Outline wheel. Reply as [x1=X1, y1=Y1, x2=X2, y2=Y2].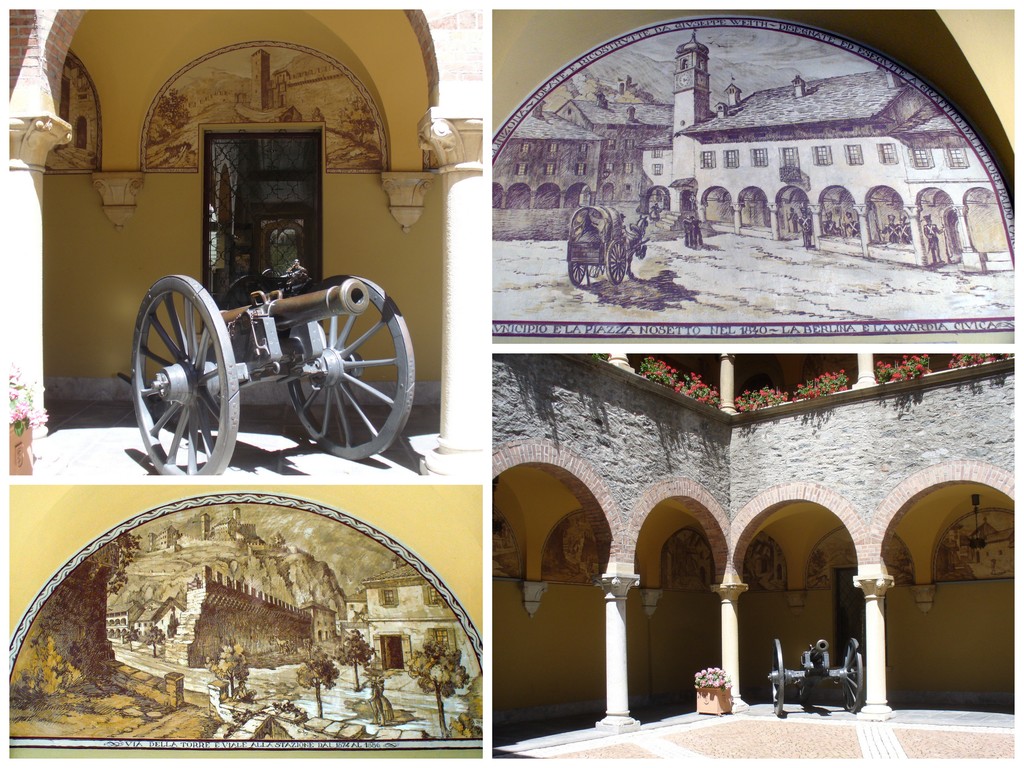
[x1=129, y1=273, x2=239, y2=479].
